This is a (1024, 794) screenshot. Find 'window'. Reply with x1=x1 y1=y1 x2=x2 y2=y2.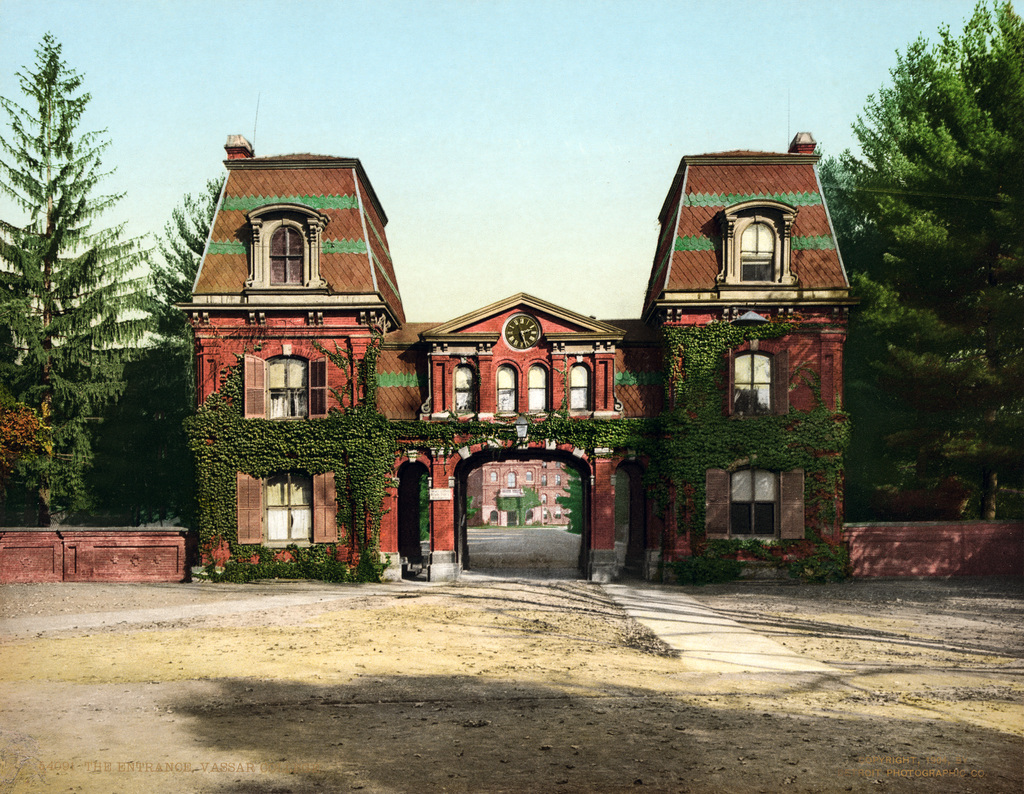
x1=705 y1=463 x2=809 y2=543.
